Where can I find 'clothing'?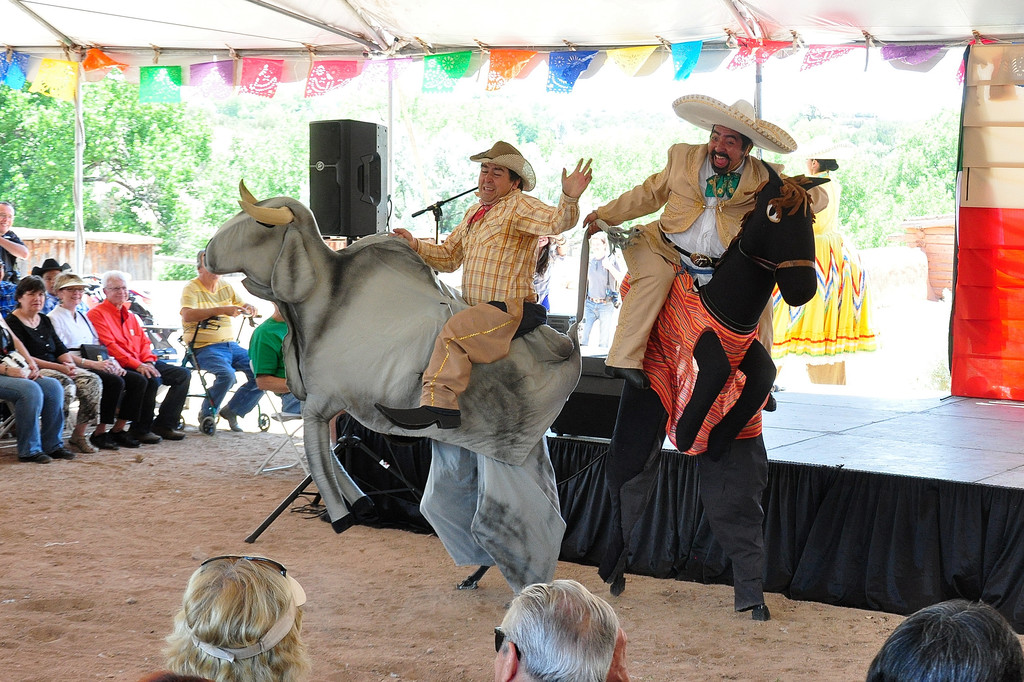
You can find it at BBox(0, 381, 65, 463).
